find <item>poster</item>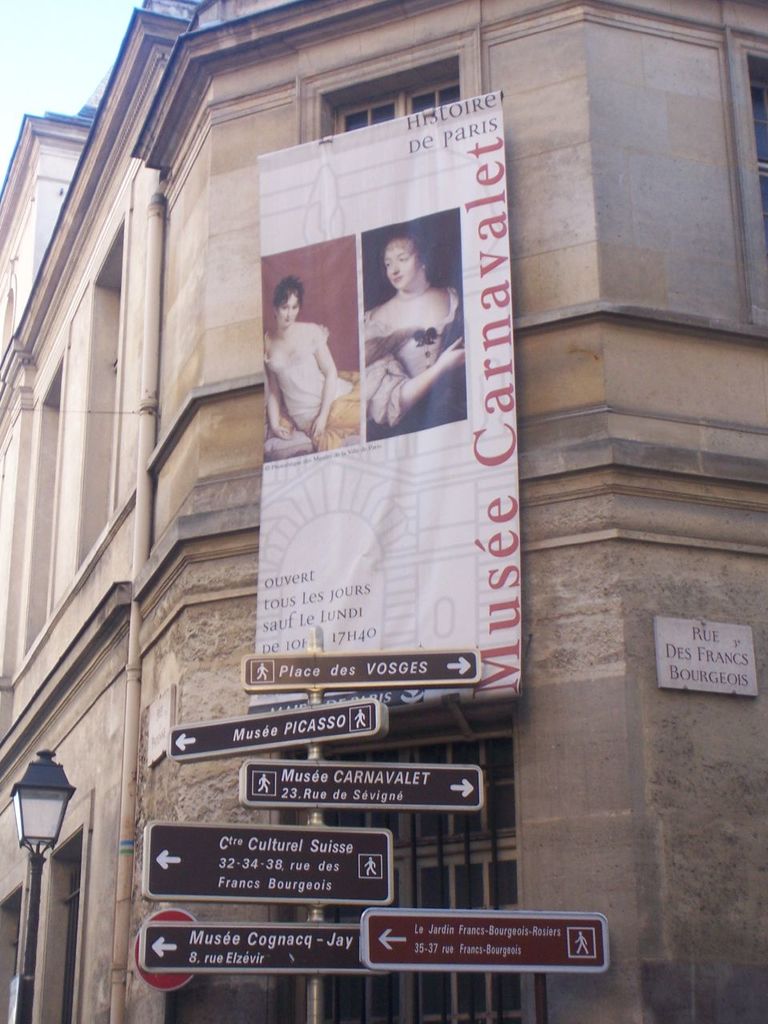
rect(255, 92, 522, 698)
